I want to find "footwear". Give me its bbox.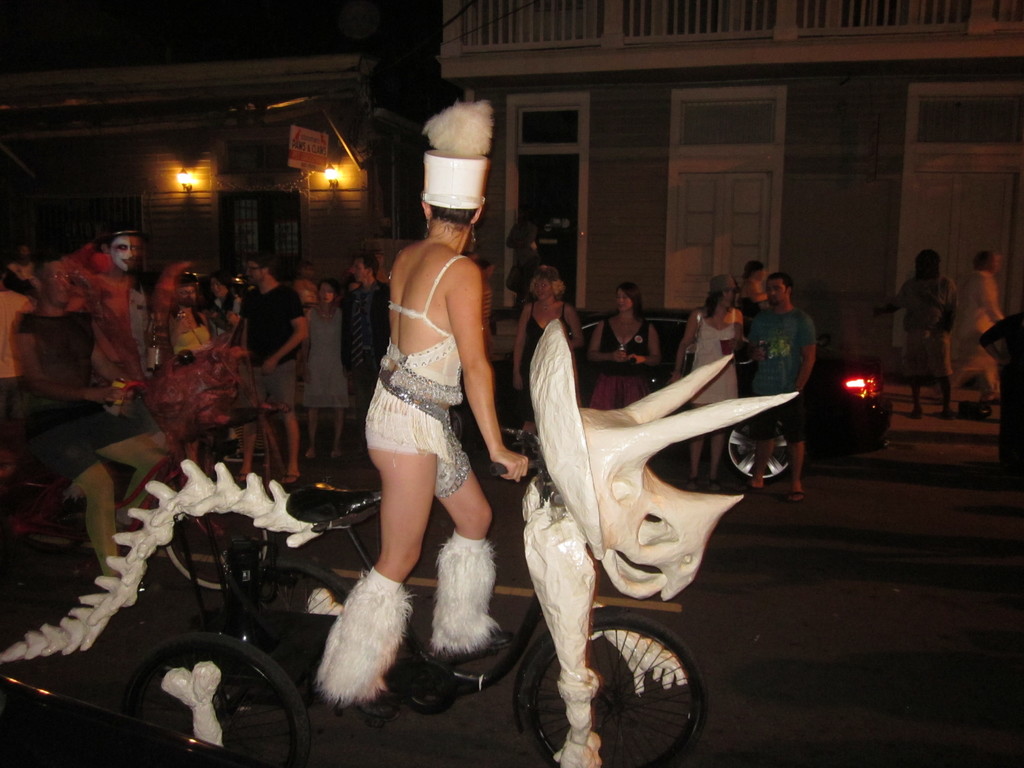
BBox(738, 479, 771, 496).
